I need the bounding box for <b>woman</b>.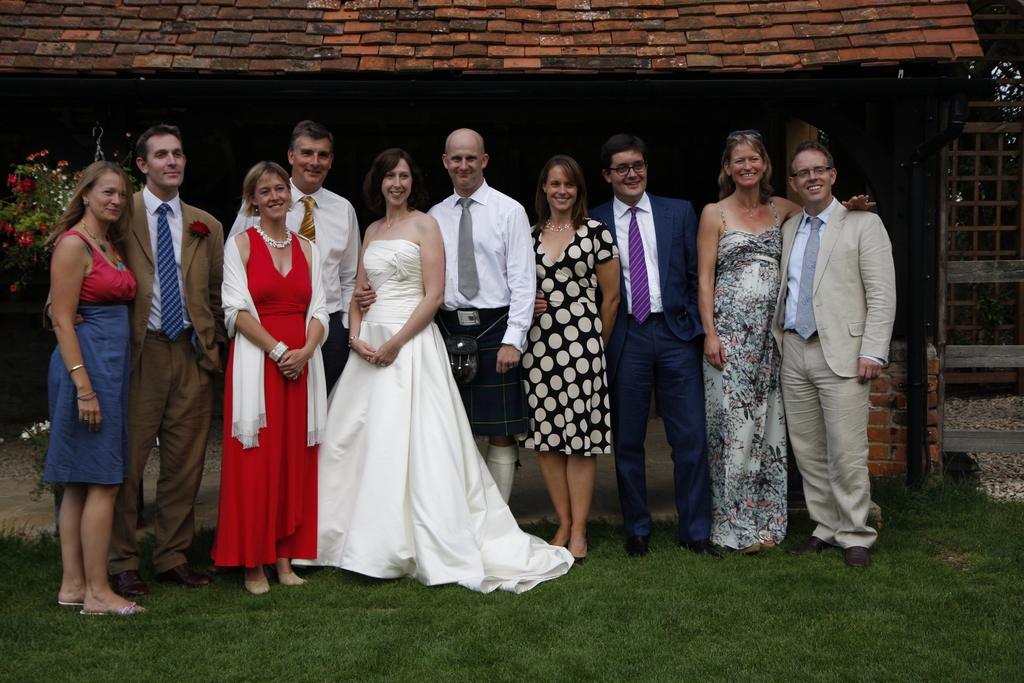
Here it is: {"x1": 219, "y1": 157, "x2": 330, "y2": 598}.
